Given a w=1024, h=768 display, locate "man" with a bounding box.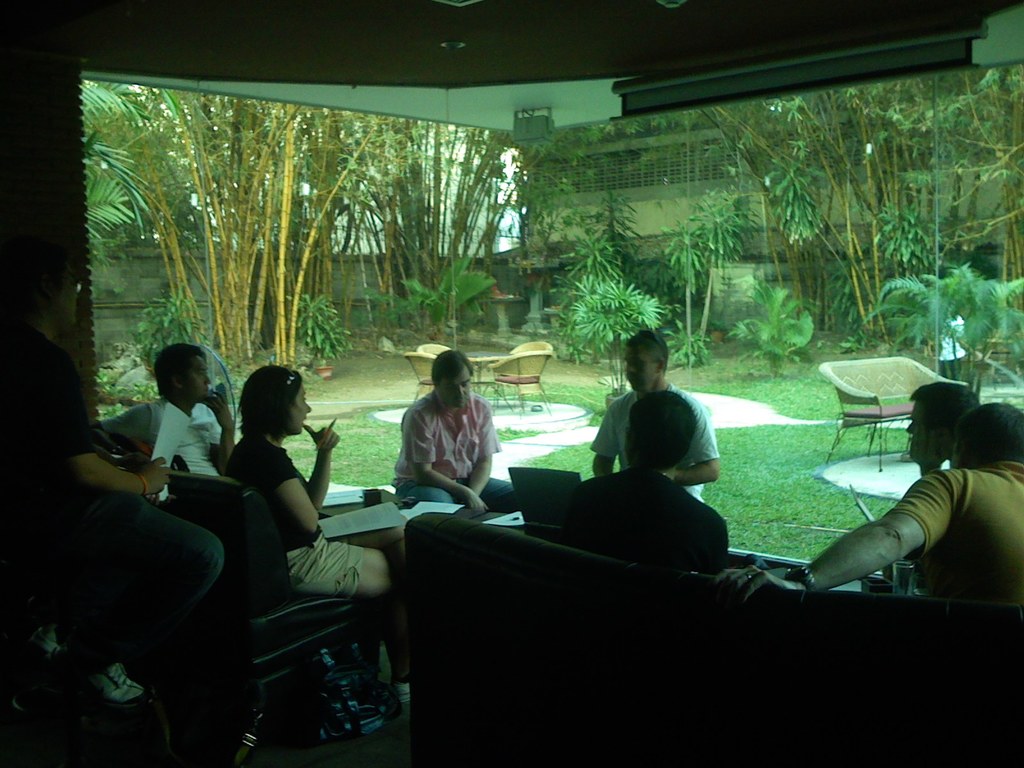
Located: 393, 351, 518, 512.
